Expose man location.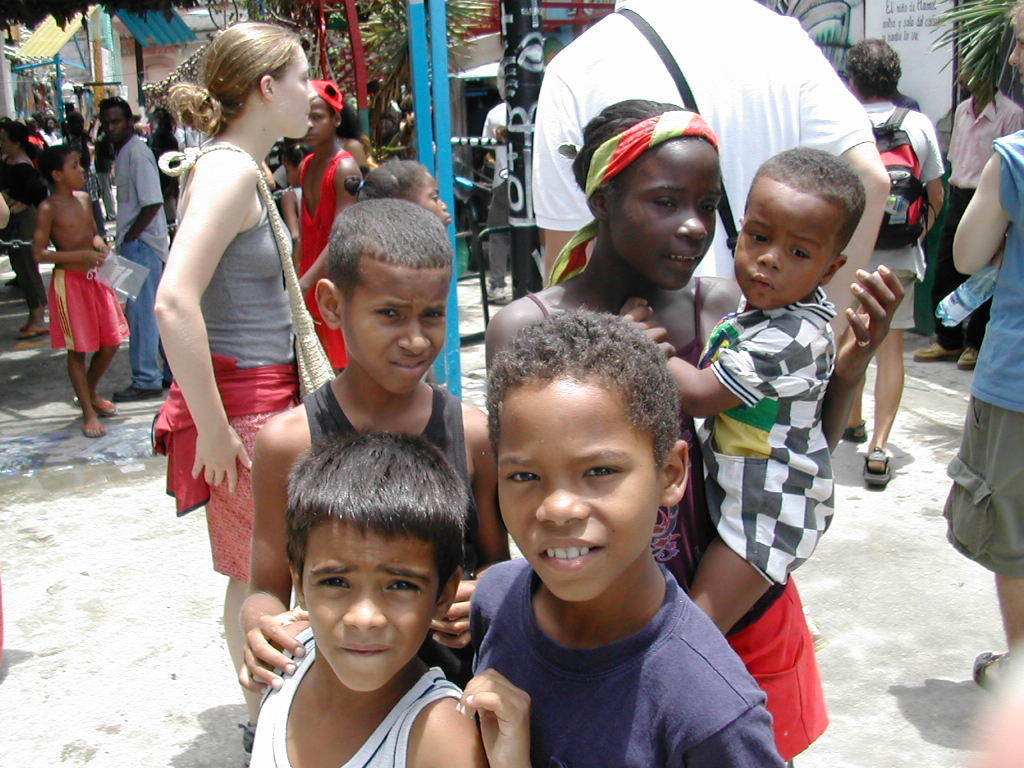
Exposed at <bbox>943, 3, 1023, 707</bbox>.
